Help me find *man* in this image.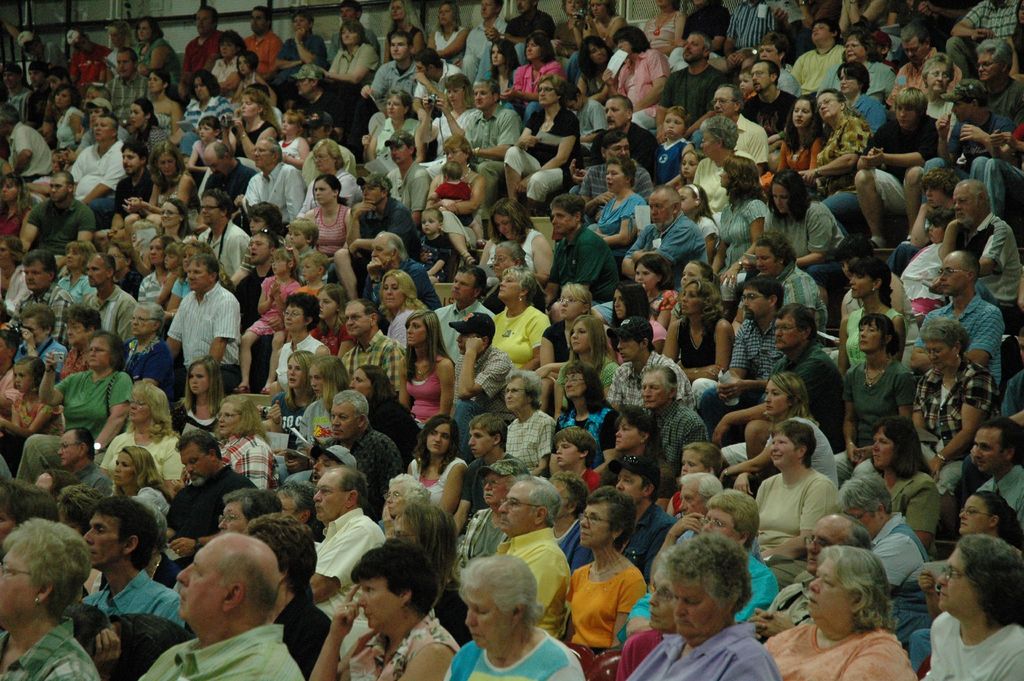
Found it: crop(546, 197, 624, 320).
